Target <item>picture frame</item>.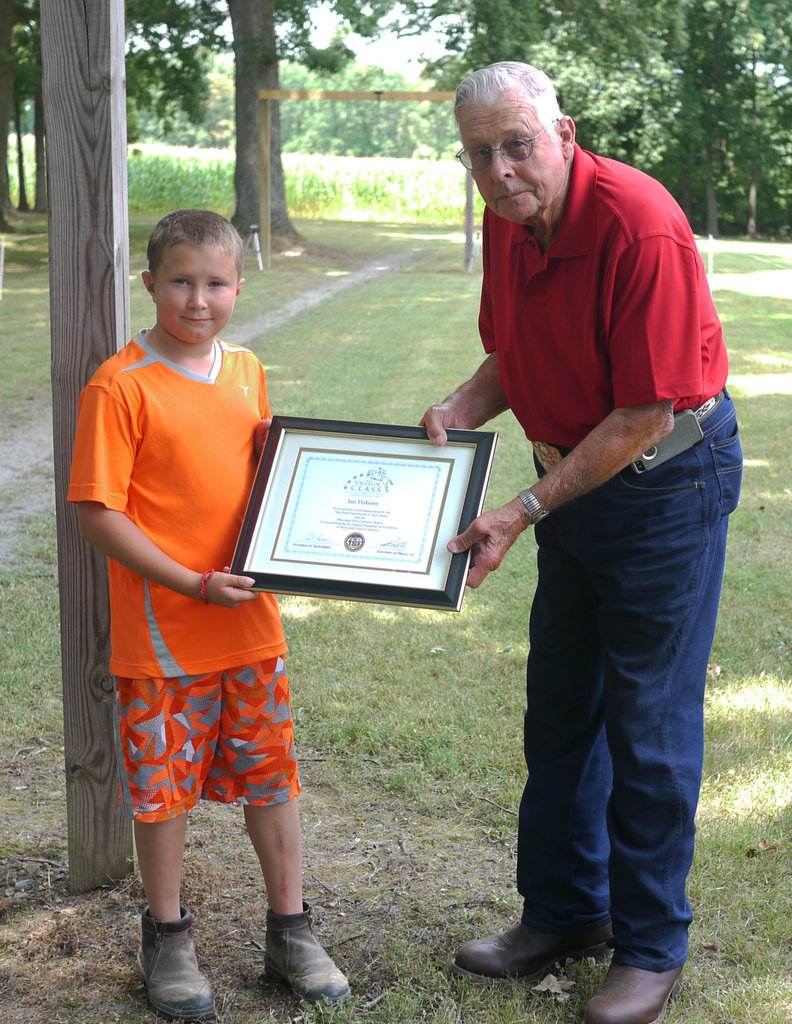
Target region: <region>213, 409, 499, 600</region>.
